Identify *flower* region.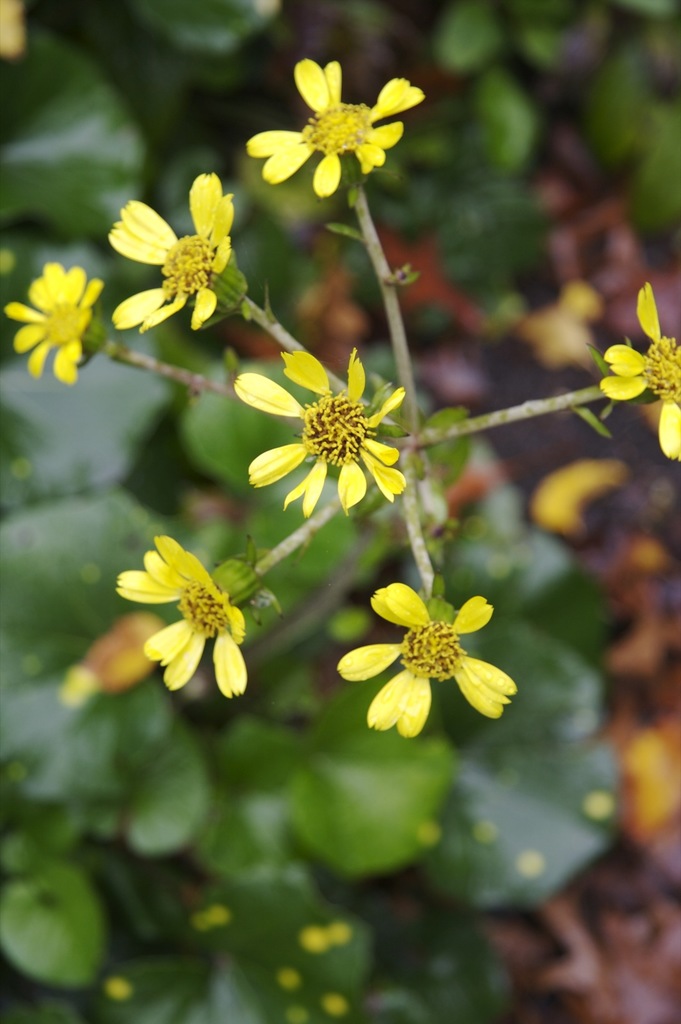
Region: (x1=336, y1=581, x2=517, y2=733).
